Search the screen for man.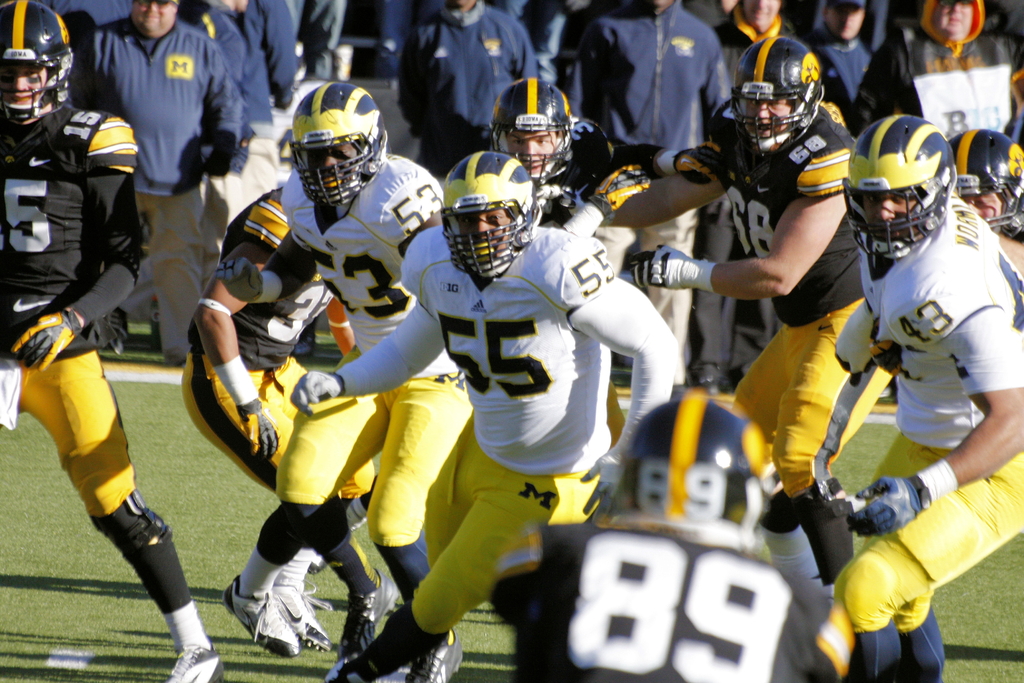
Found at left=566, top=33, right=913, bottom=589.
